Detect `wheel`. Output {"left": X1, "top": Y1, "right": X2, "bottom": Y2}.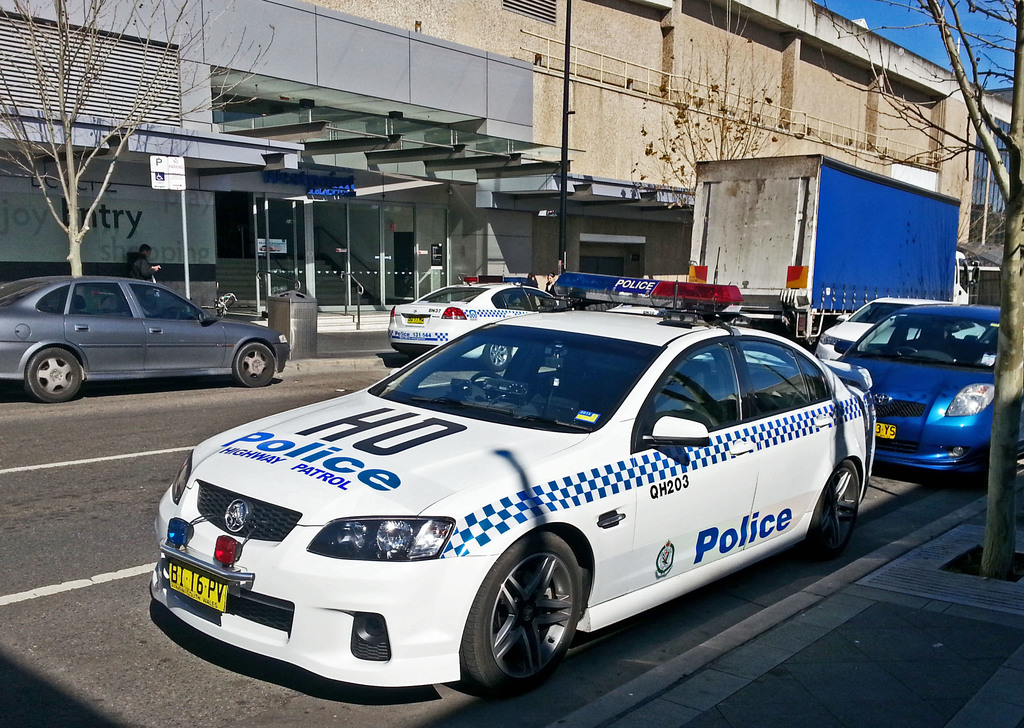
{"left": 817, "top": 444, "right": 866, "bottom": 557}.
